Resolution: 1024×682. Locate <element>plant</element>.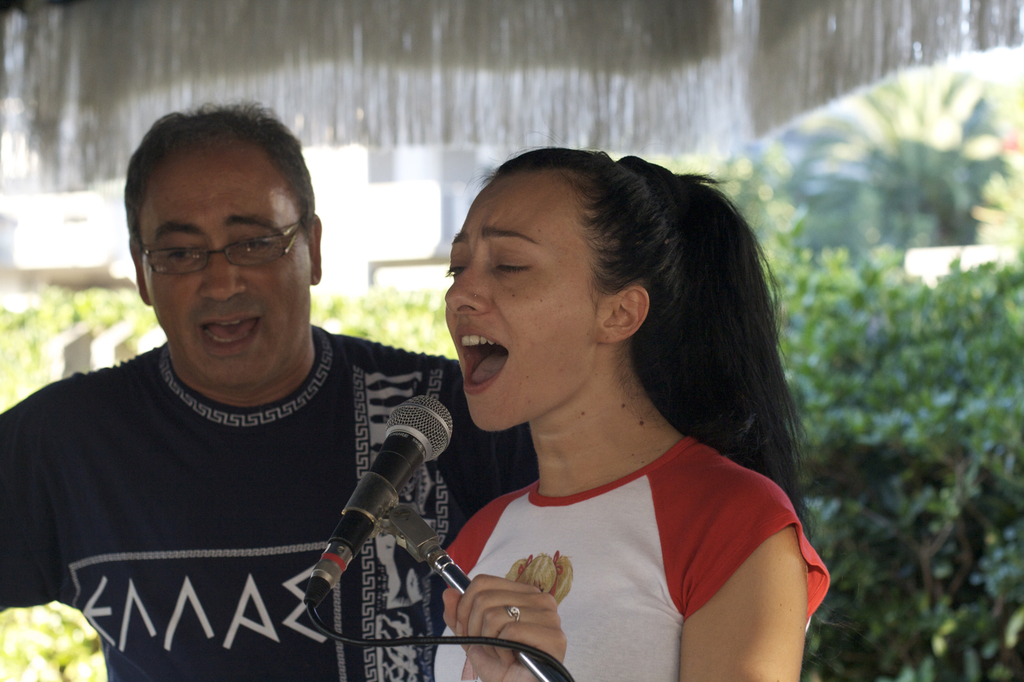
307/275/471/363.
